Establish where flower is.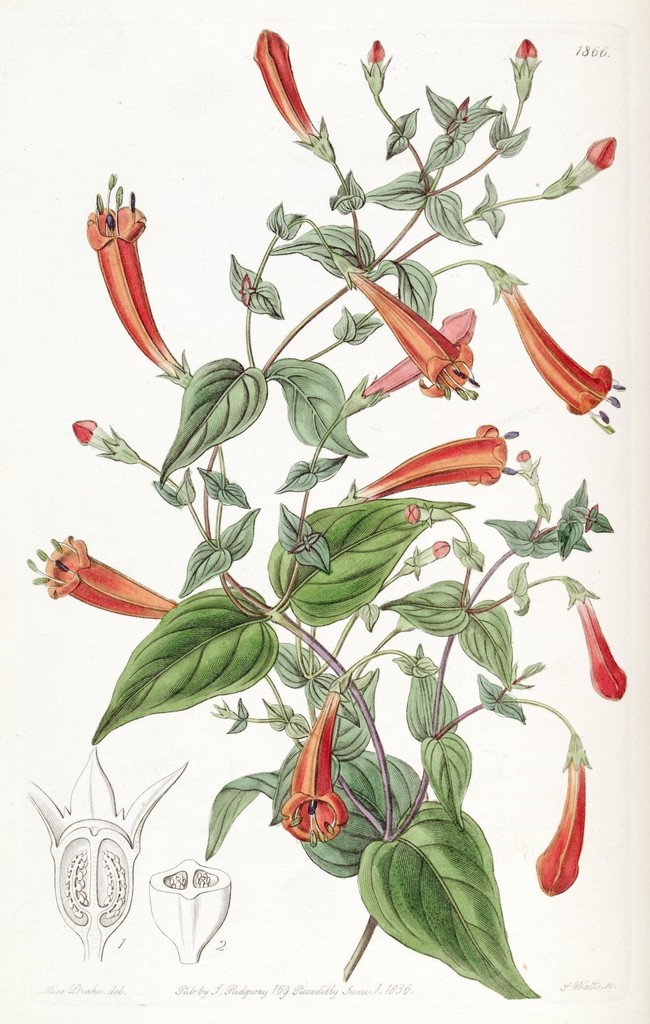
Established at bbox=(509, 445, 539, 489).
